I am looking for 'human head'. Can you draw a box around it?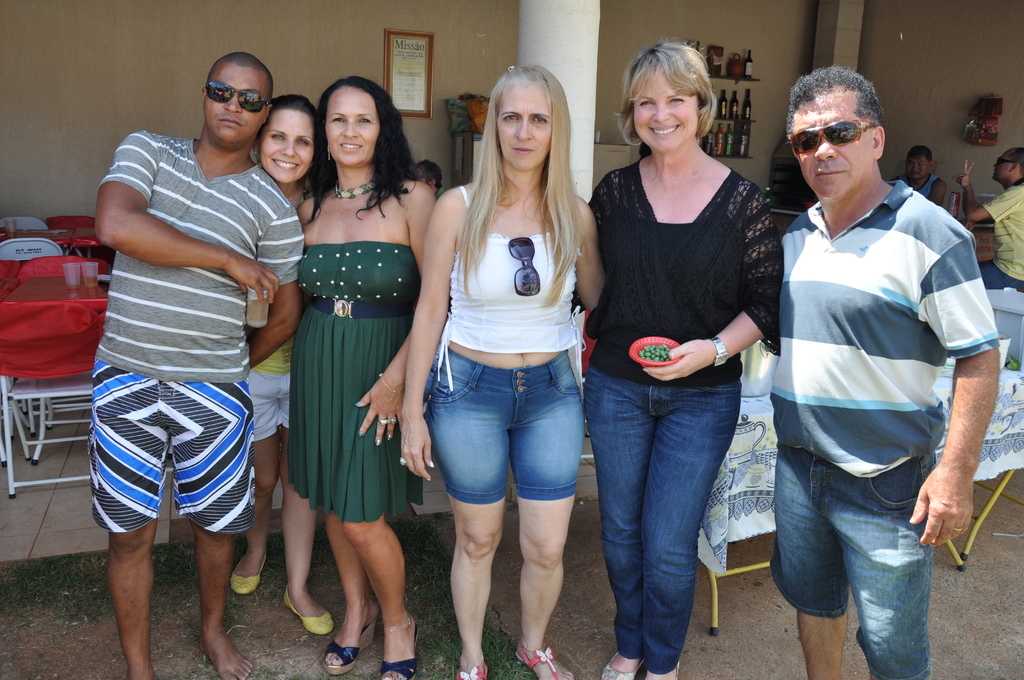
Sure, the bounding box is 202,52,274,143.
